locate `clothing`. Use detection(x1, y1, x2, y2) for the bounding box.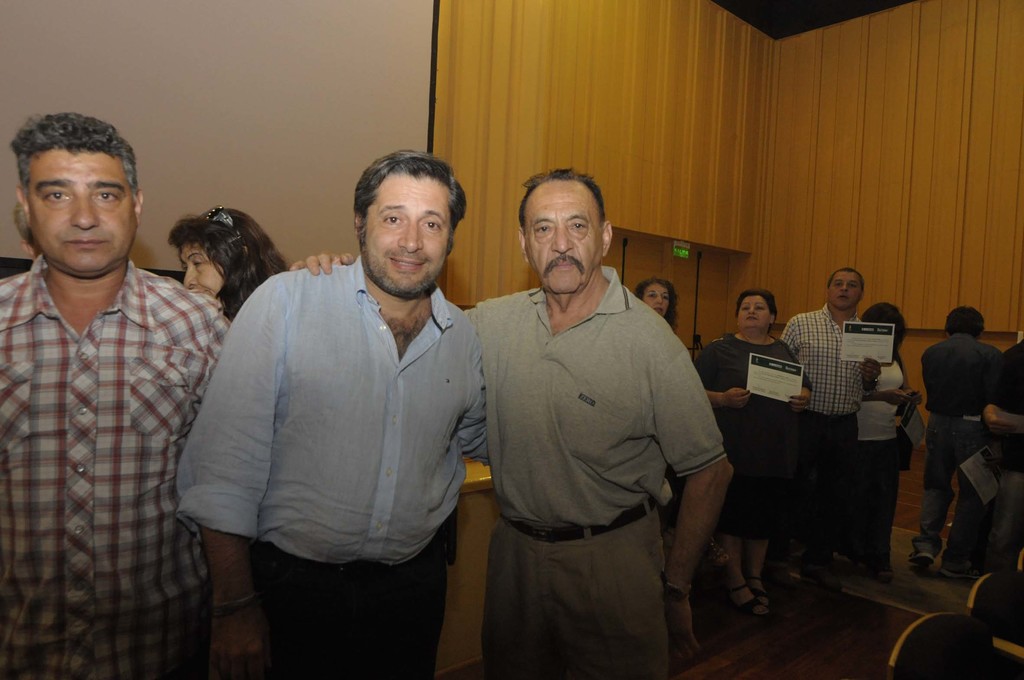
detection(780, 268, 889, 587).
